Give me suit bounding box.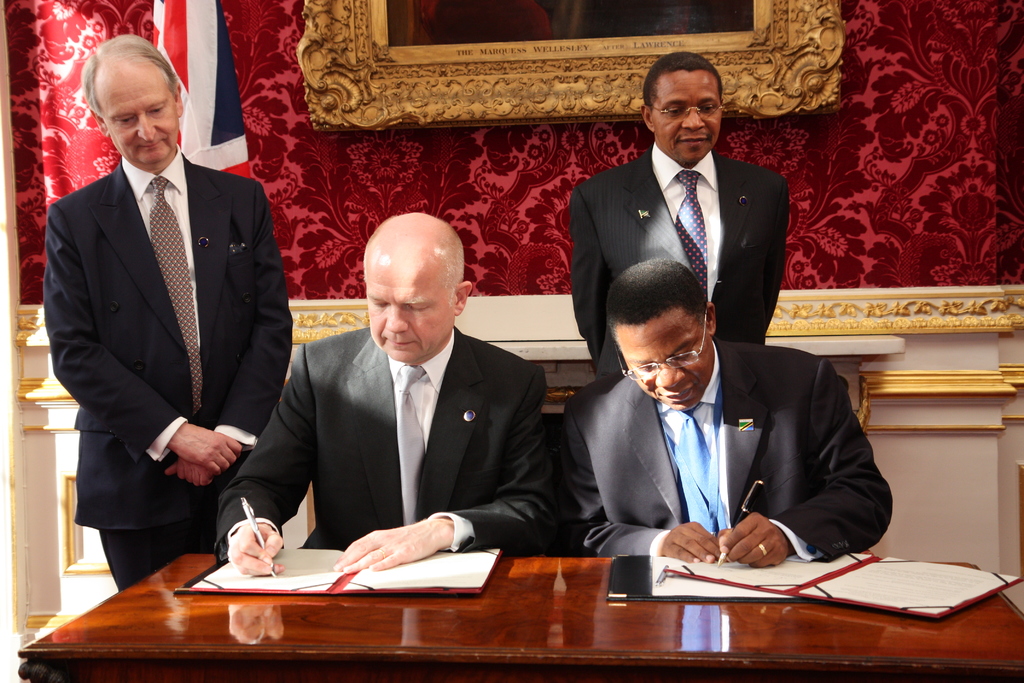
[568,145,804,362].
